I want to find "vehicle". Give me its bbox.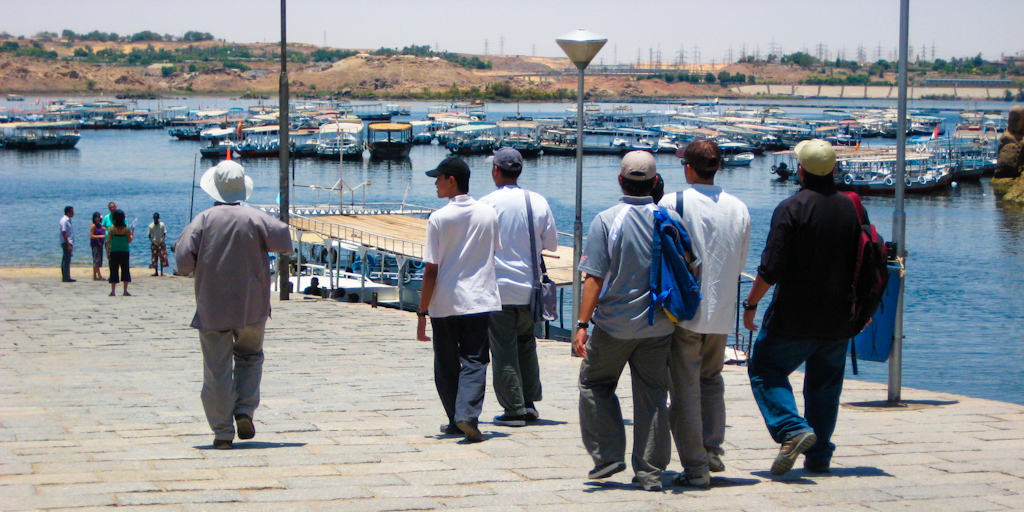
rect(443, 120, 500, 152).
